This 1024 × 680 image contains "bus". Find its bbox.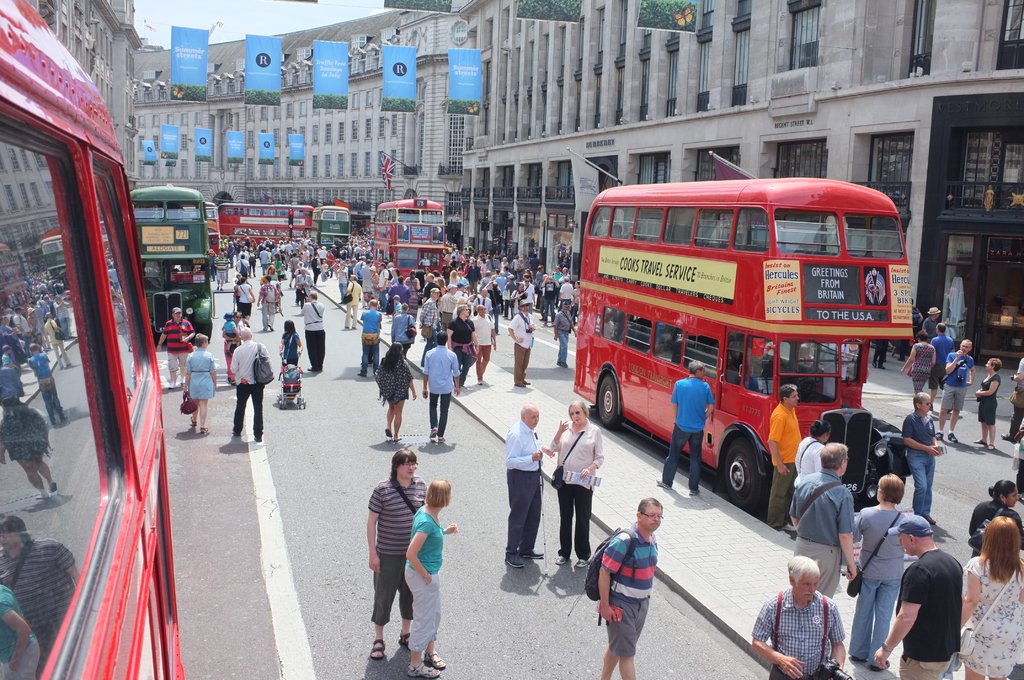
[left=309, top=204, right=350, bottom=250].
